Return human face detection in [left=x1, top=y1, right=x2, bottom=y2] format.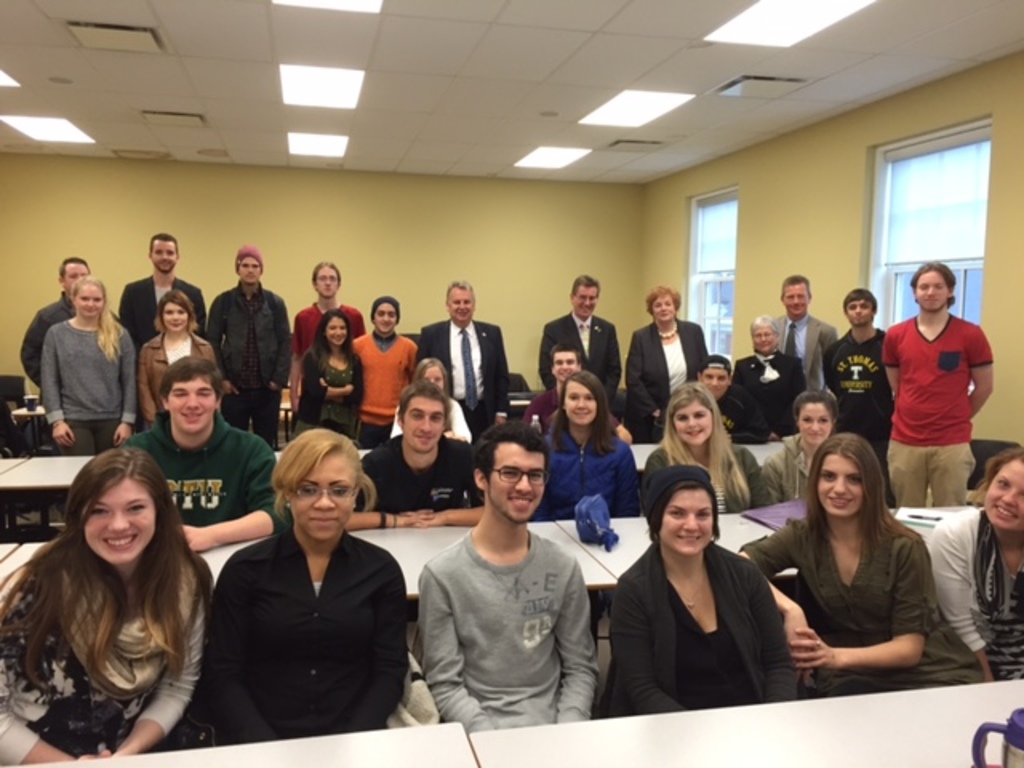
[left=171, top=374, right=214, bottom=440].
